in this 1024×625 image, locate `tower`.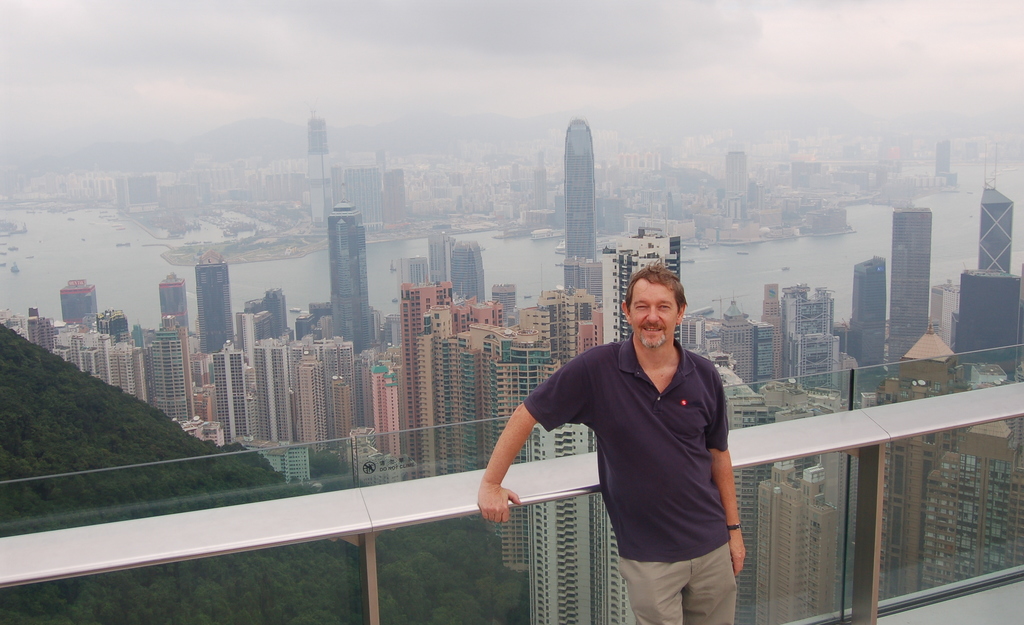
Bounding box: [753, 465, 834, 624].
